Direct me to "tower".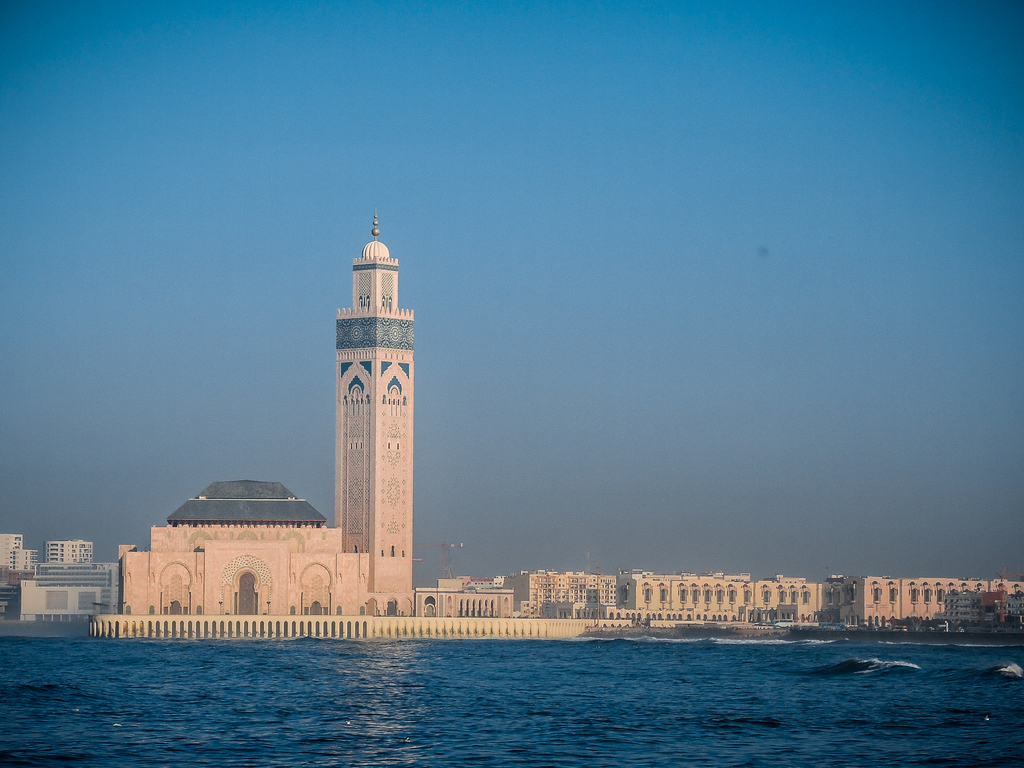
Direction: x1=329, y1=212, x2=417, y2=598.
